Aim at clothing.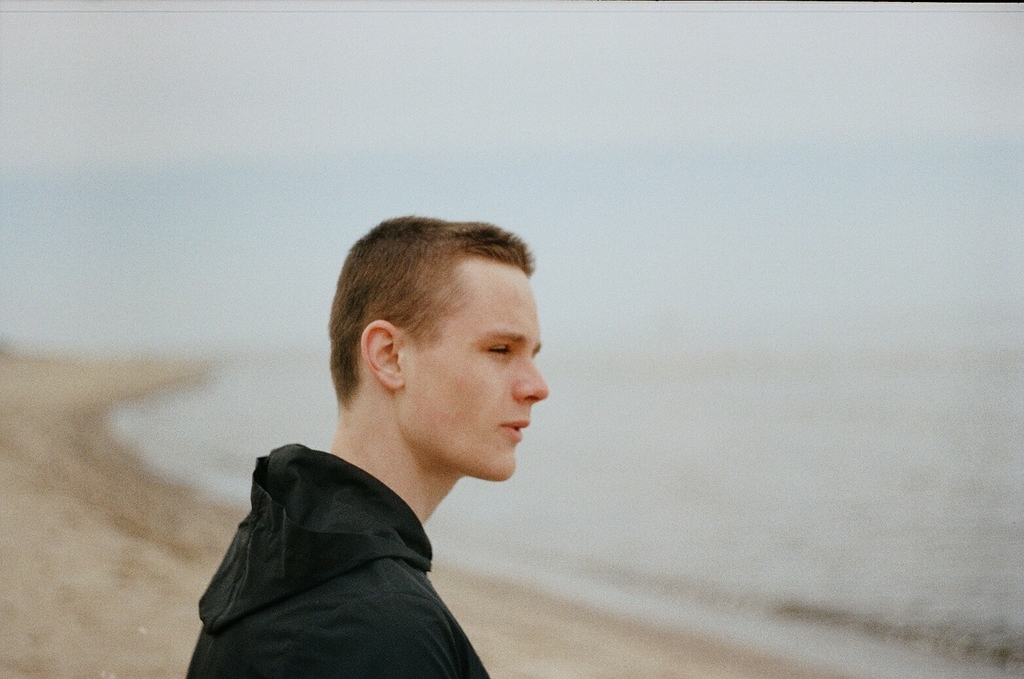
Aimed at region(168, 445, 508, 651).
